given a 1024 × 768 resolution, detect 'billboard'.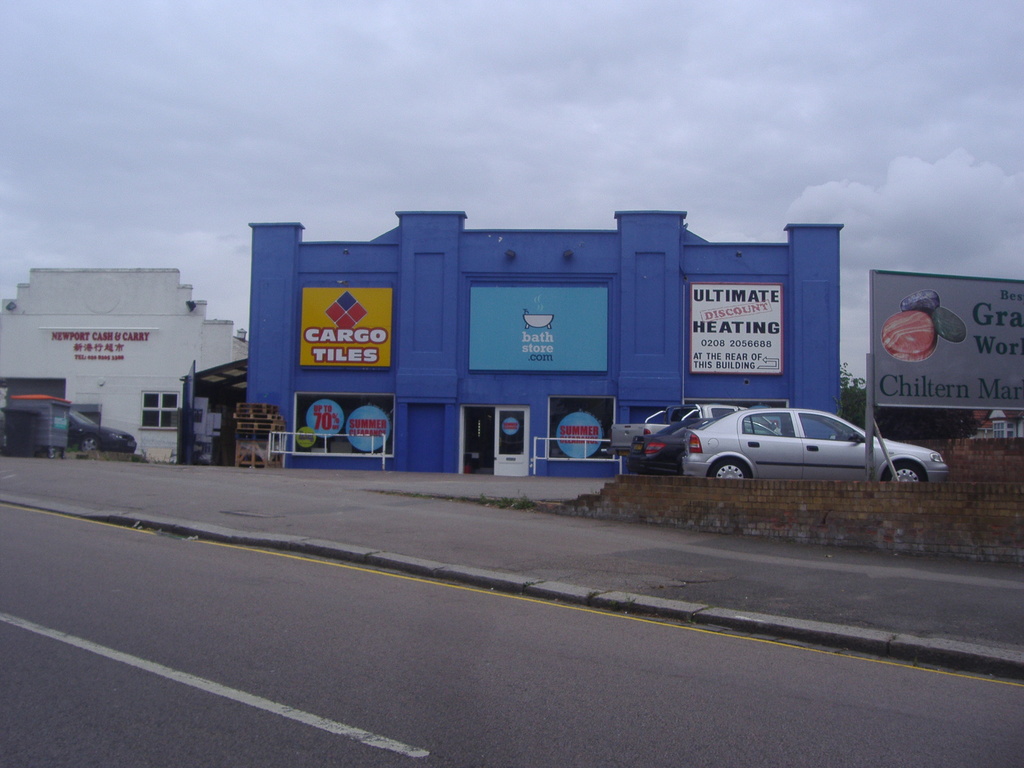
left=465, top=282, right=611, bottom=372.
